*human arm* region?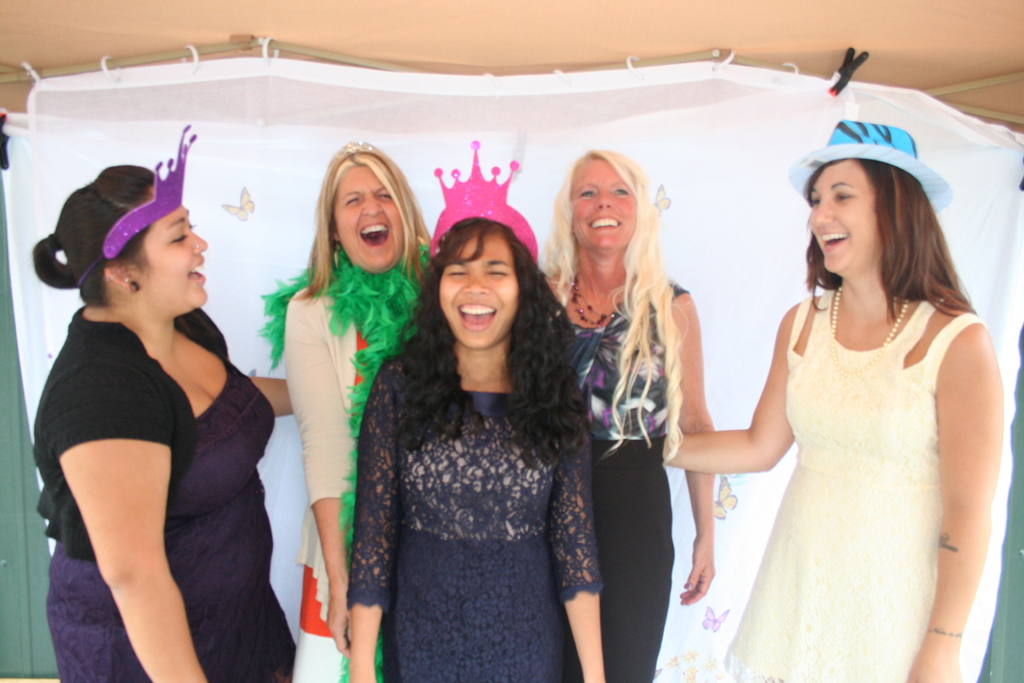
rect(665, 309, 795, 472)
